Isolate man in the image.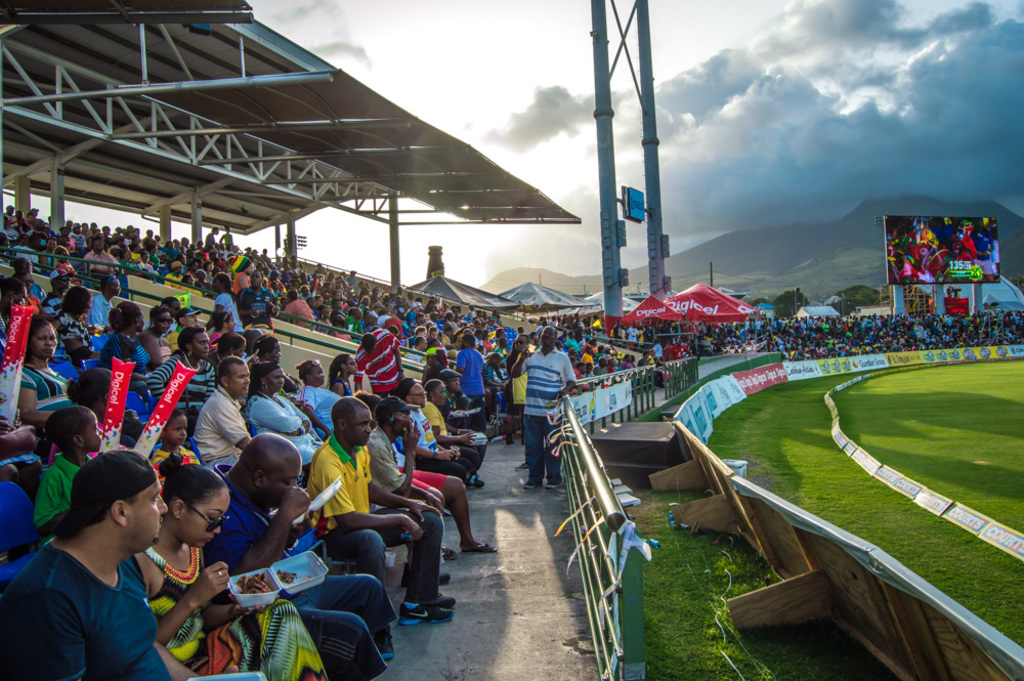
Isolated region: (left=79, top=237, right=119, bottom=272).
